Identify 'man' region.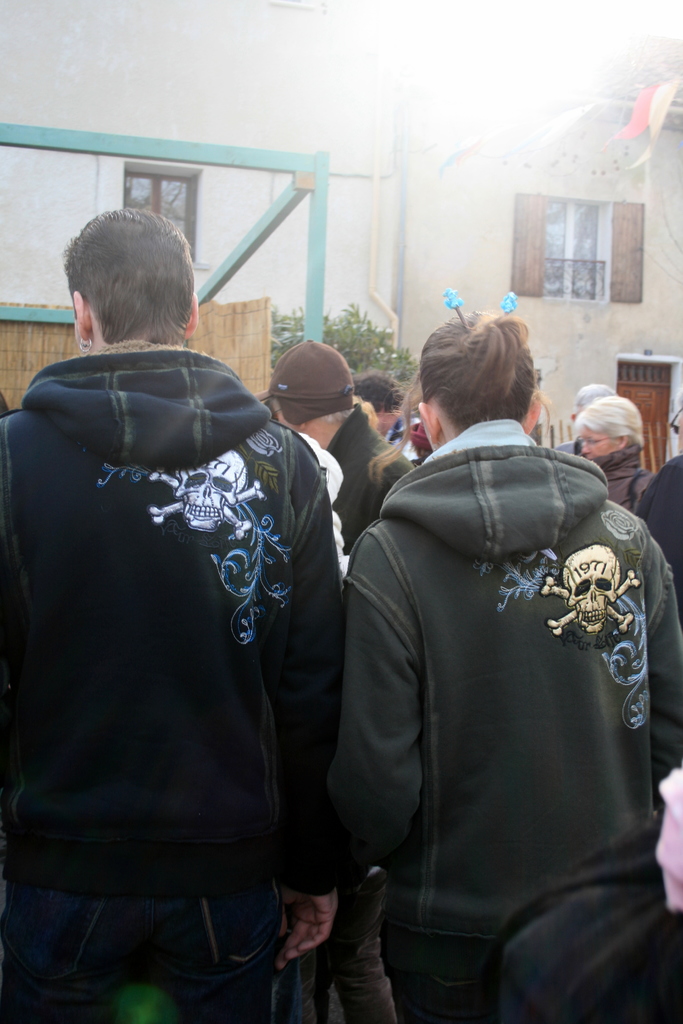
Region: (267,332,411,556).
